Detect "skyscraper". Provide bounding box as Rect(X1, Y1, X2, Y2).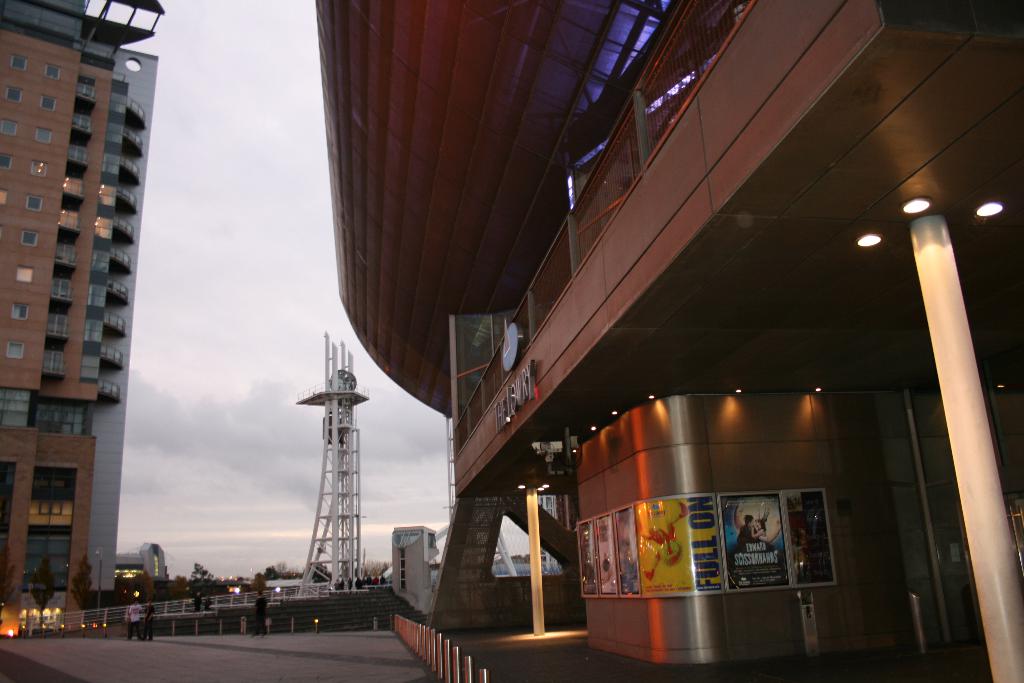
Rect(0, 0, 158, 619).
